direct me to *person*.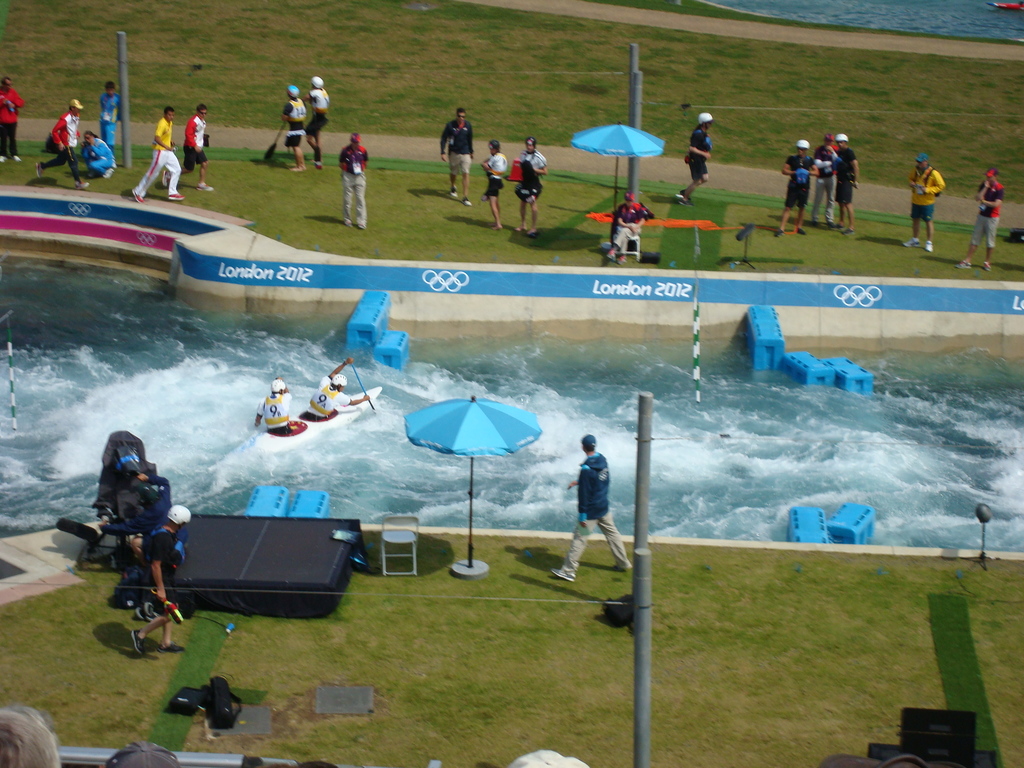
Direction: <box>131,103,182,206</box>.
